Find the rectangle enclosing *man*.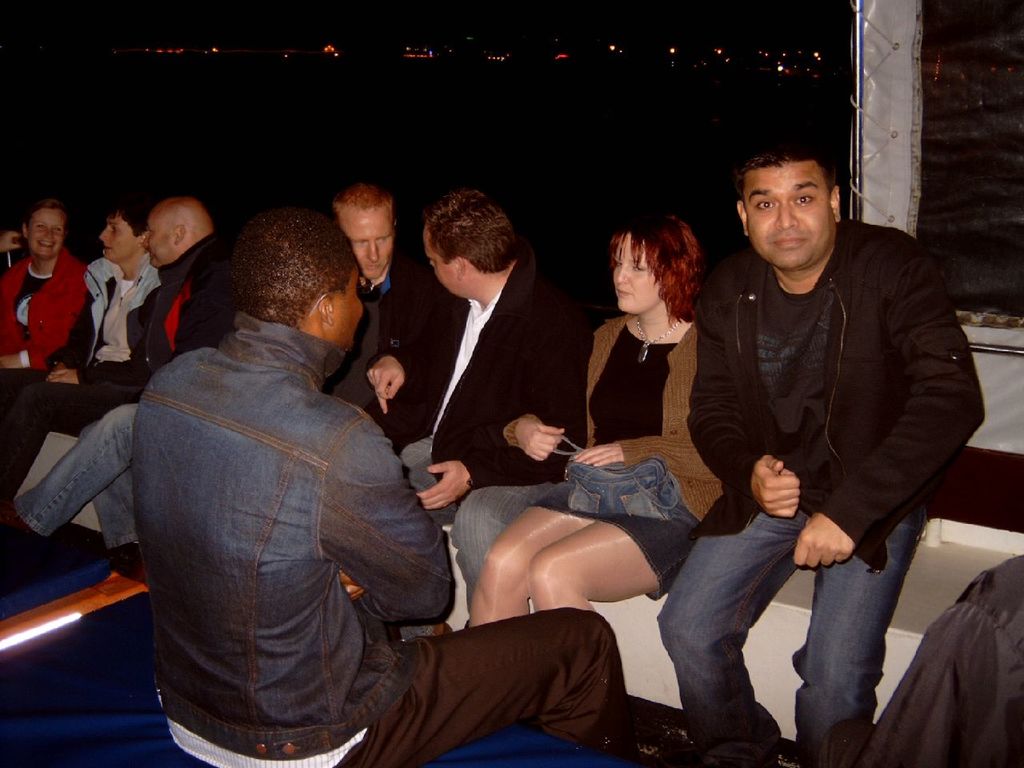
BBox(330, 181, 441, 402).
